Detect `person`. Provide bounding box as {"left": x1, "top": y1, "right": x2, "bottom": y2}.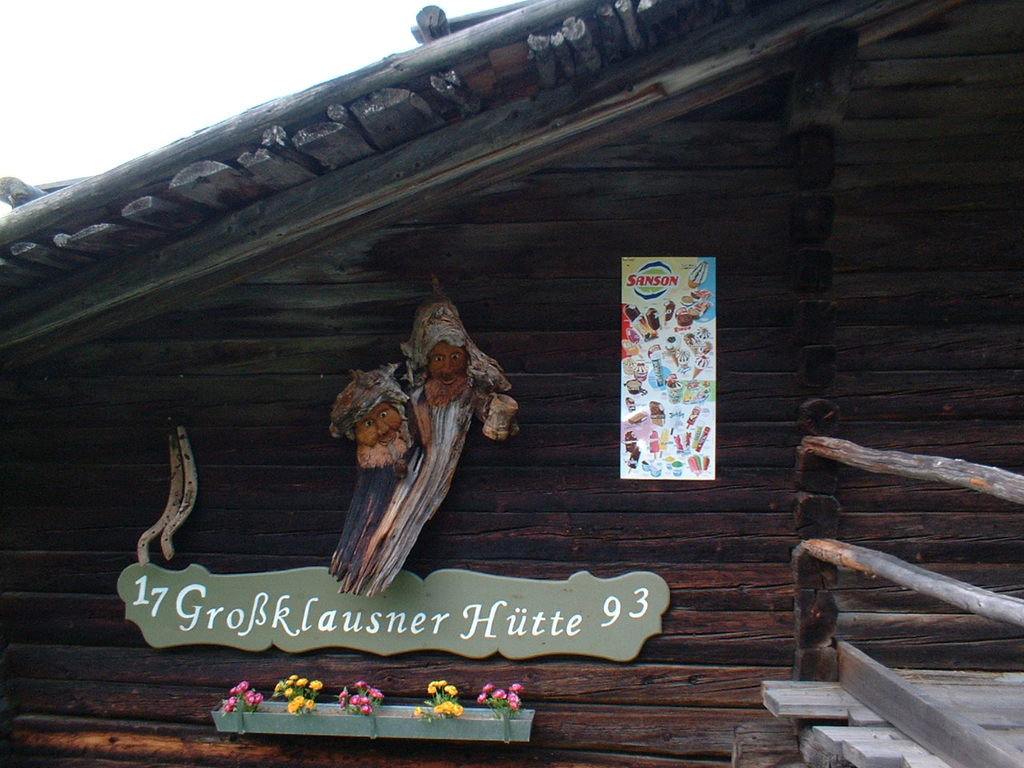
{"left": 391, "top": 288, "right": 513, "bottom": 434}.
